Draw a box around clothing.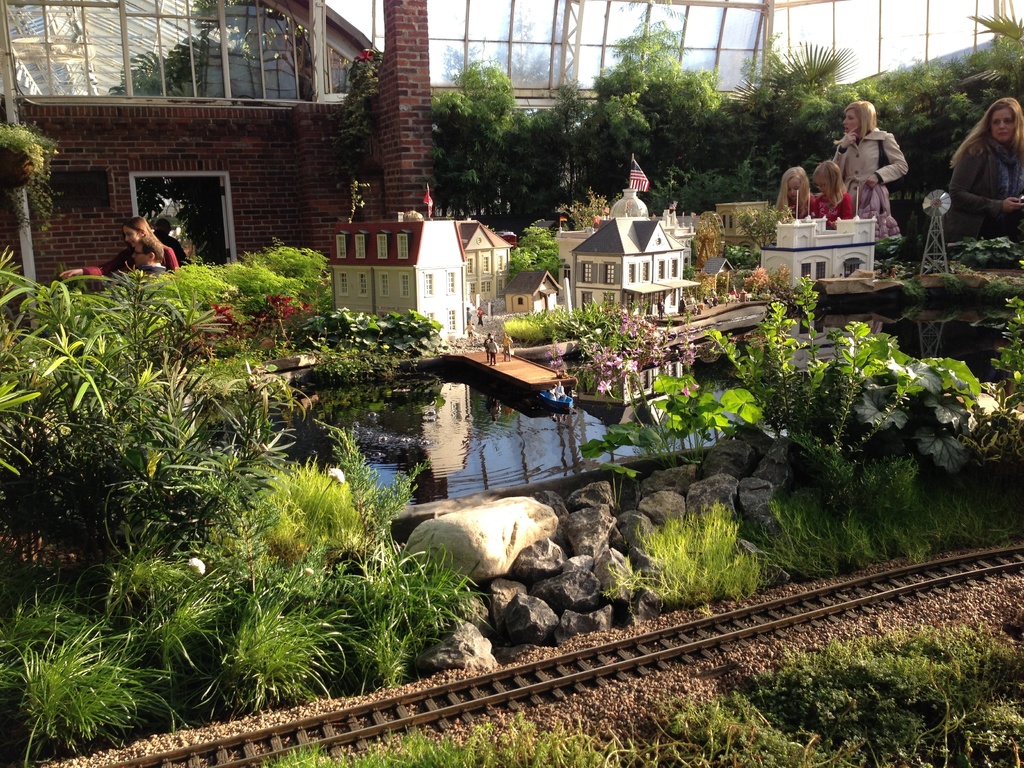
region(73, 236, 184, 284).
